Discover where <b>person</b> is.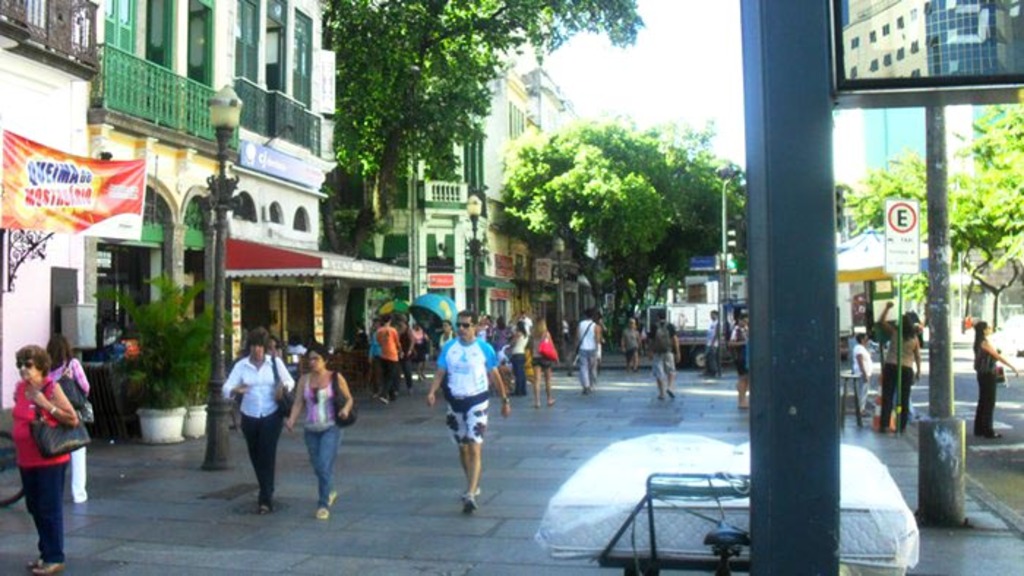
Discovered at box=[224, 326, 294, 516].
